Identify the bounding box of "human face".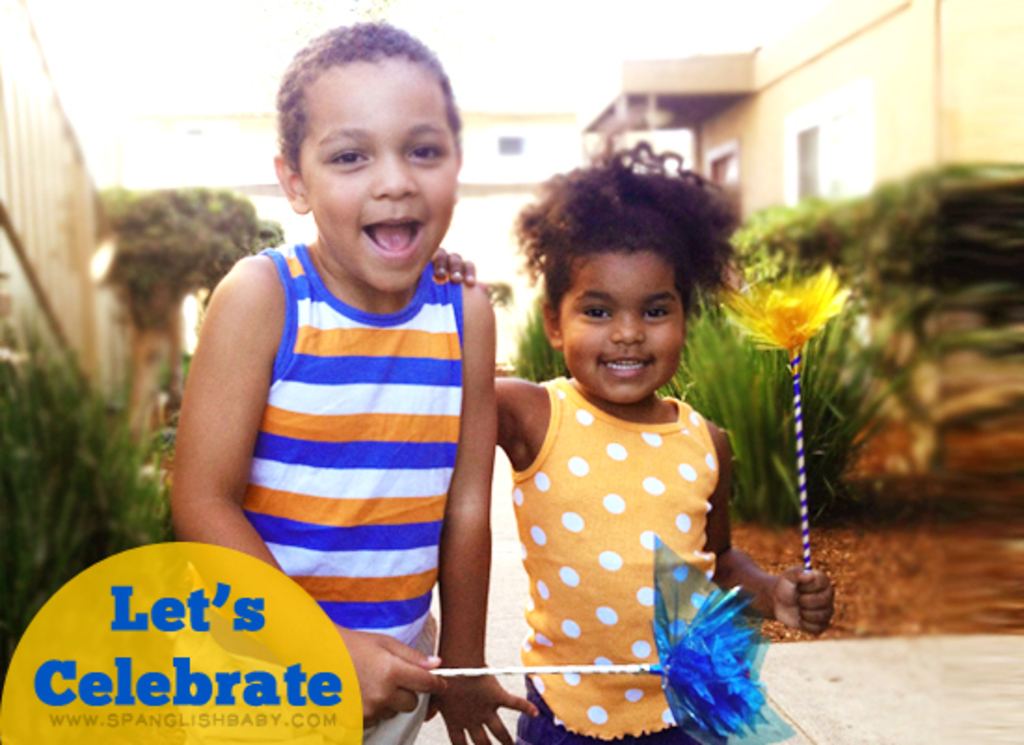
locate(298, 65, 456, 294).
